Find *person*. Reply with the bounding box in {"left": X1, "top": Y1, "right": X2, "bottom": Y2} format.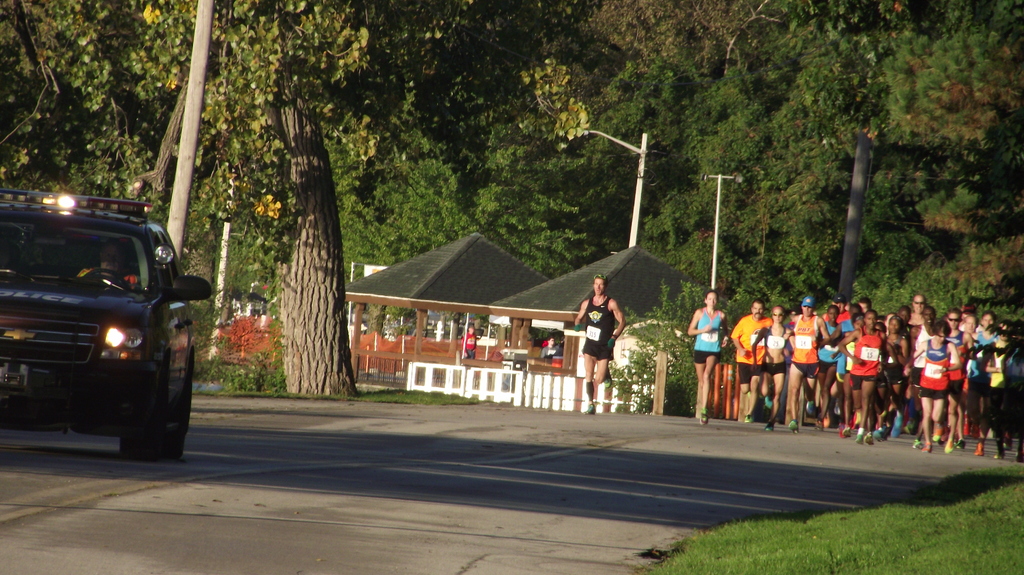
{"left": 687, "top": 288, "right": 739, "bottom": 417}.
